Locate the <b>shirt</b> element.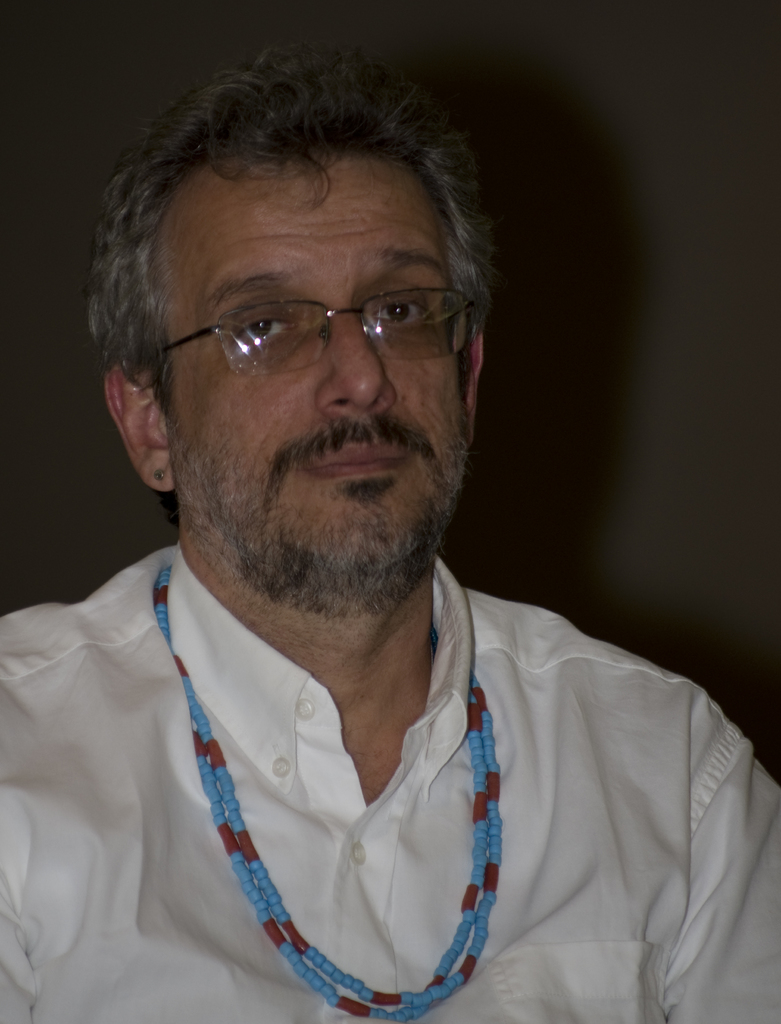
Element bbox: bbox=(0, 541, 780, 1023).
